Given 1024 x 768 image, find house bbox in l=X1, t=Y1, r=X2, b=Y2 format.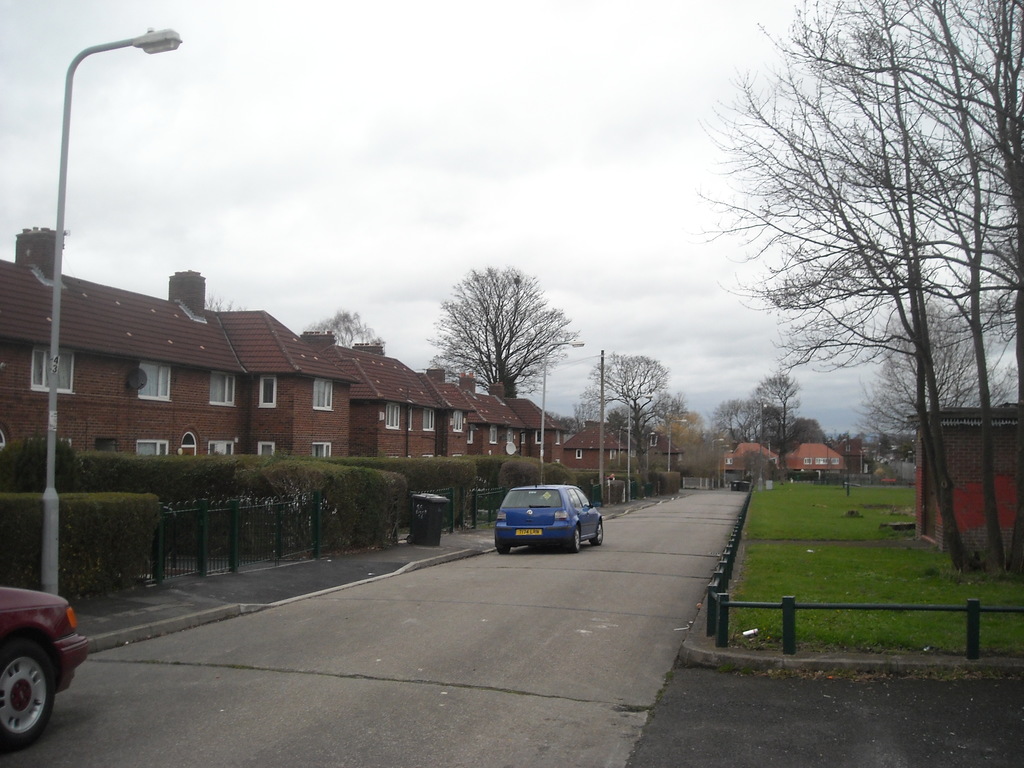
l=348, t=349, r=433, b=477.
